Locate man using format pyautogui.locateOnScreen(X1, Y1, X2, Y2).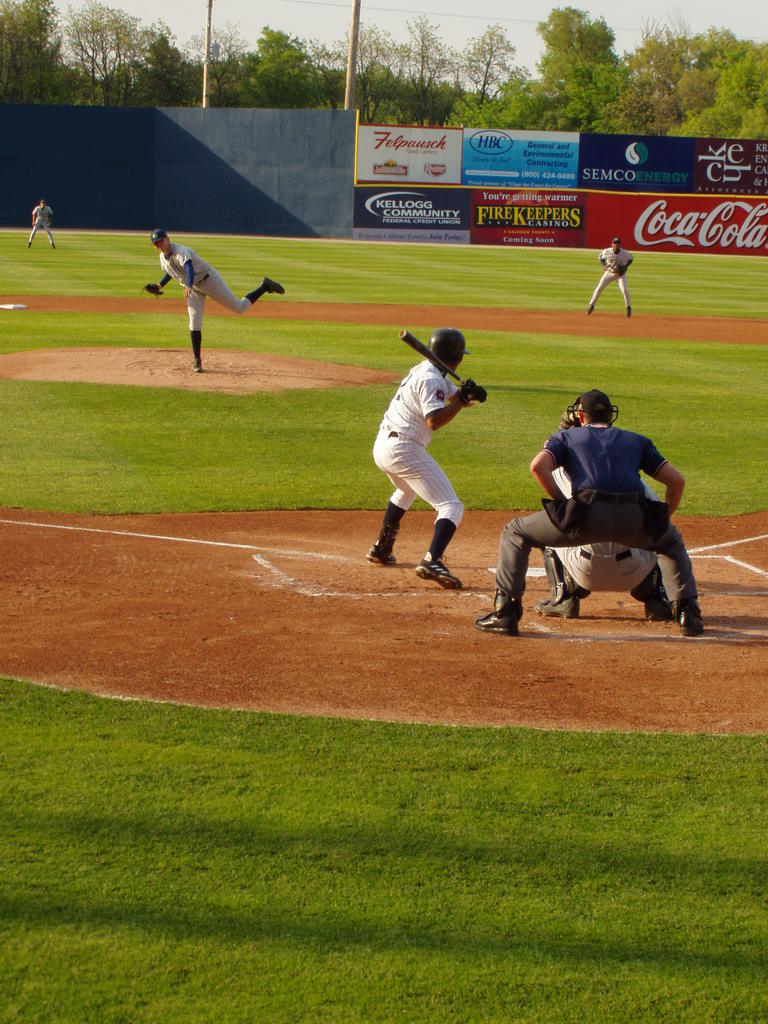
pyautogui.locateOnScreen(582, 236, 635, 321).
